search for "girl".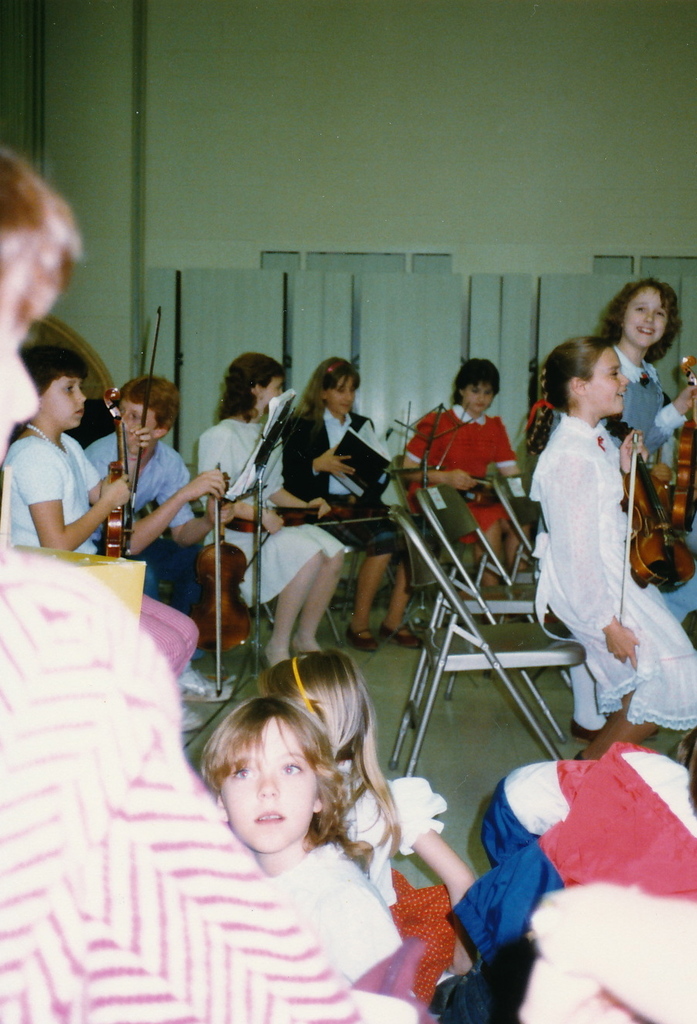
Found at bbox(288, 350, 421, 649).
